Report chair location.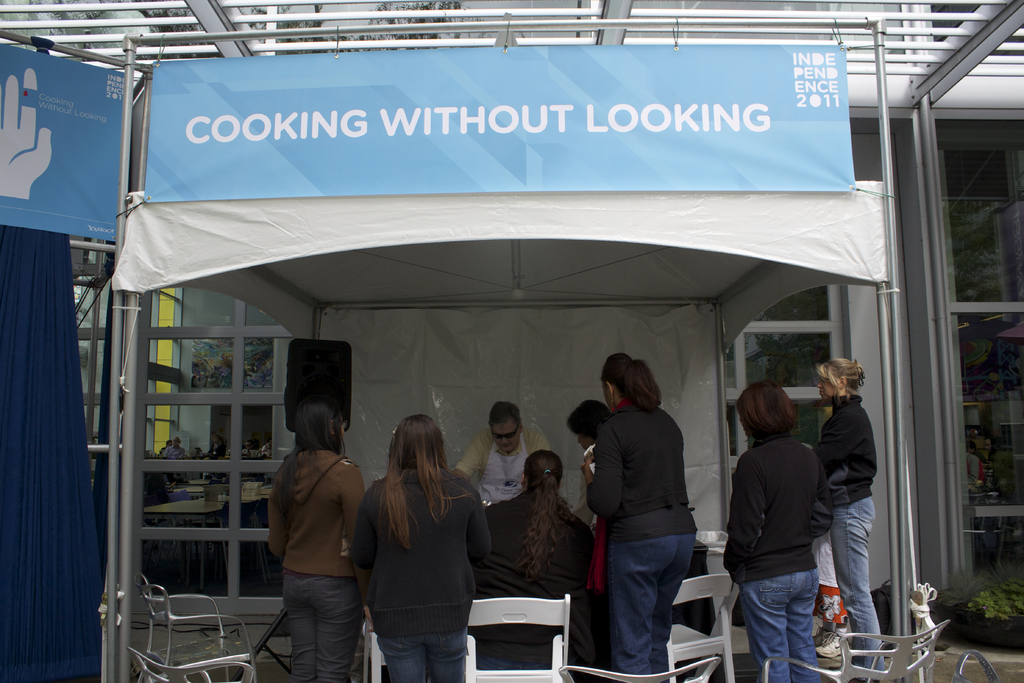
Report: {"x1": 132, "y1": 573, "x2": 257, "y2": 682}.
